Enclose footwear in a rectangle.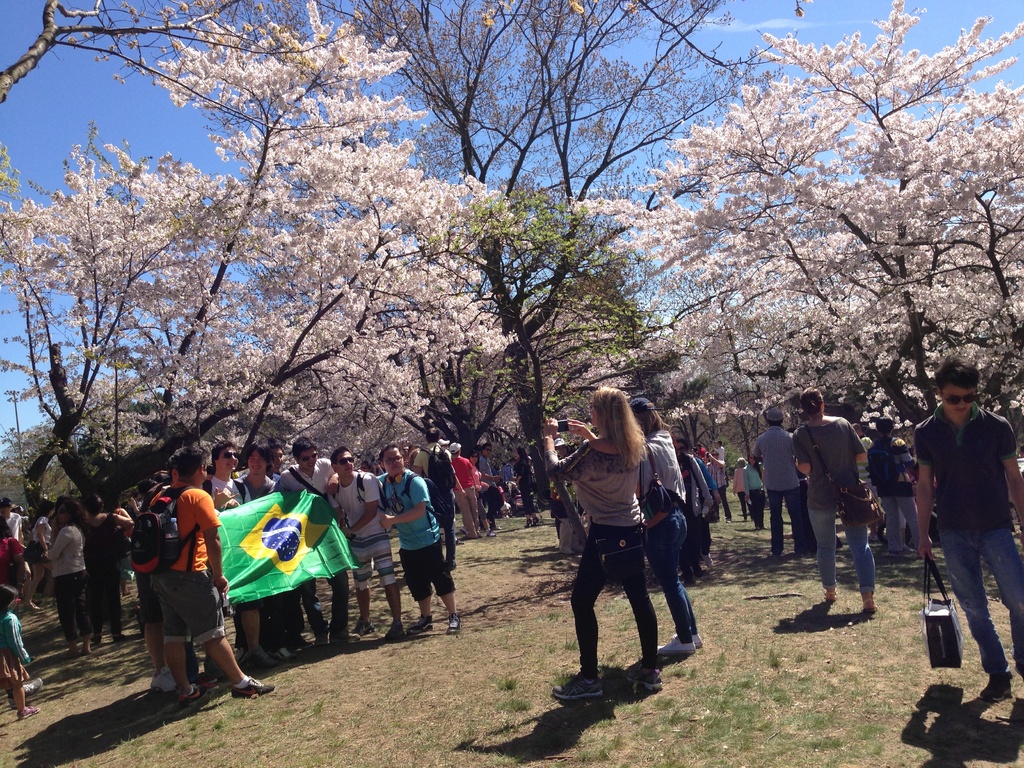
rect(624, 663, 662, 691).
